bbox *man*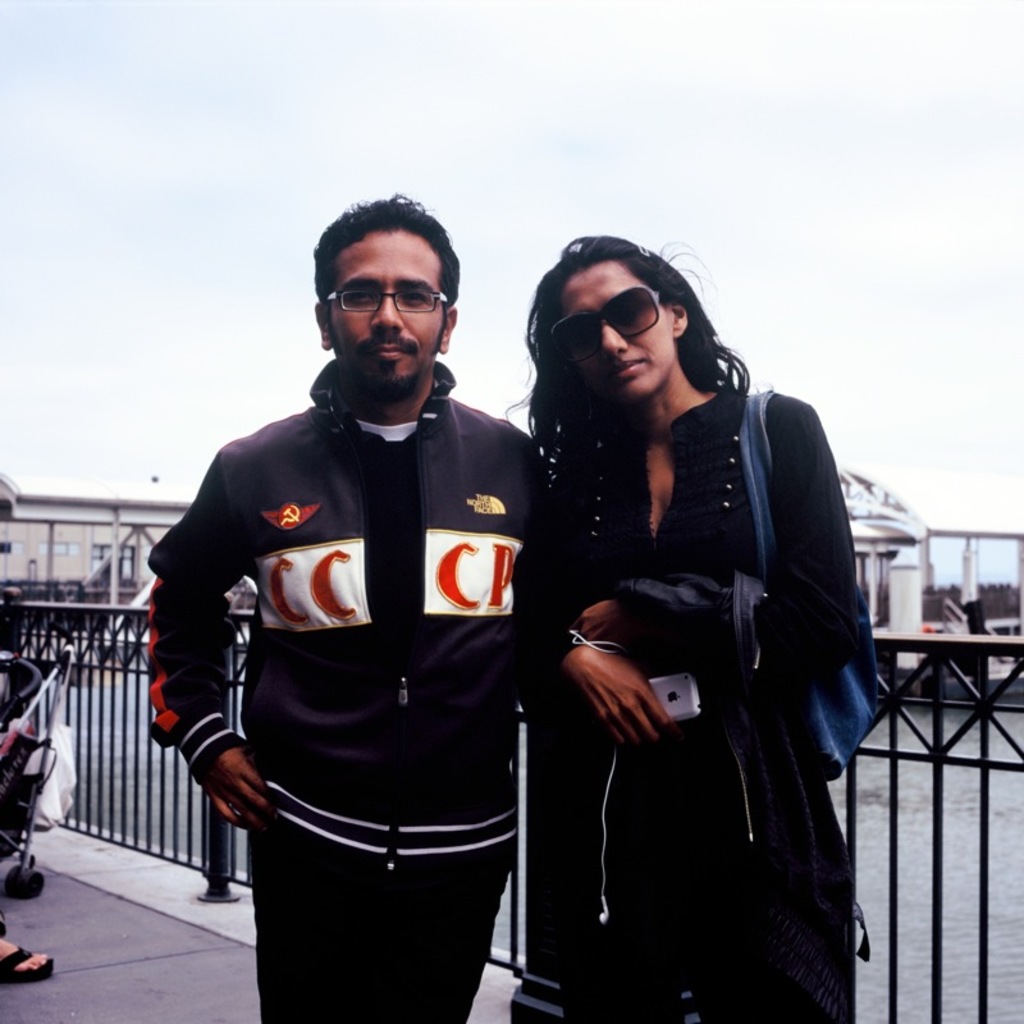
box(177, 191, 580, 1023)
